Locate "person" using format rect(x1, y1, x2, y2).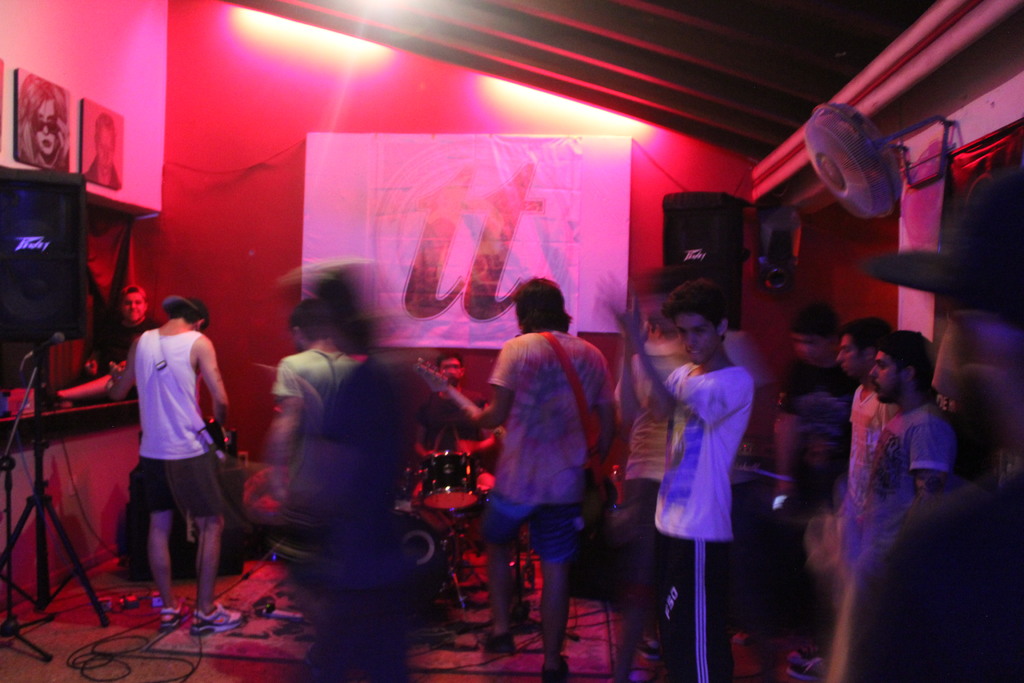
rect(412, 353, 507, 537).
